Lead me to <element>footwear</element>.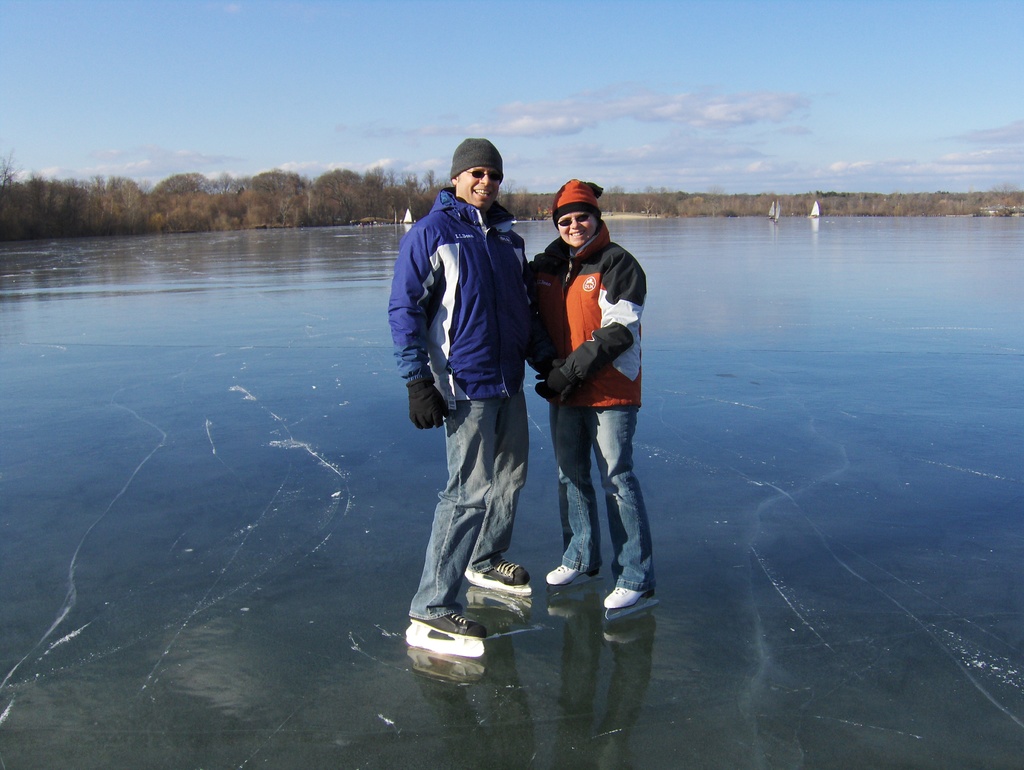
Lead to detection(409, 613, 488, 643).
